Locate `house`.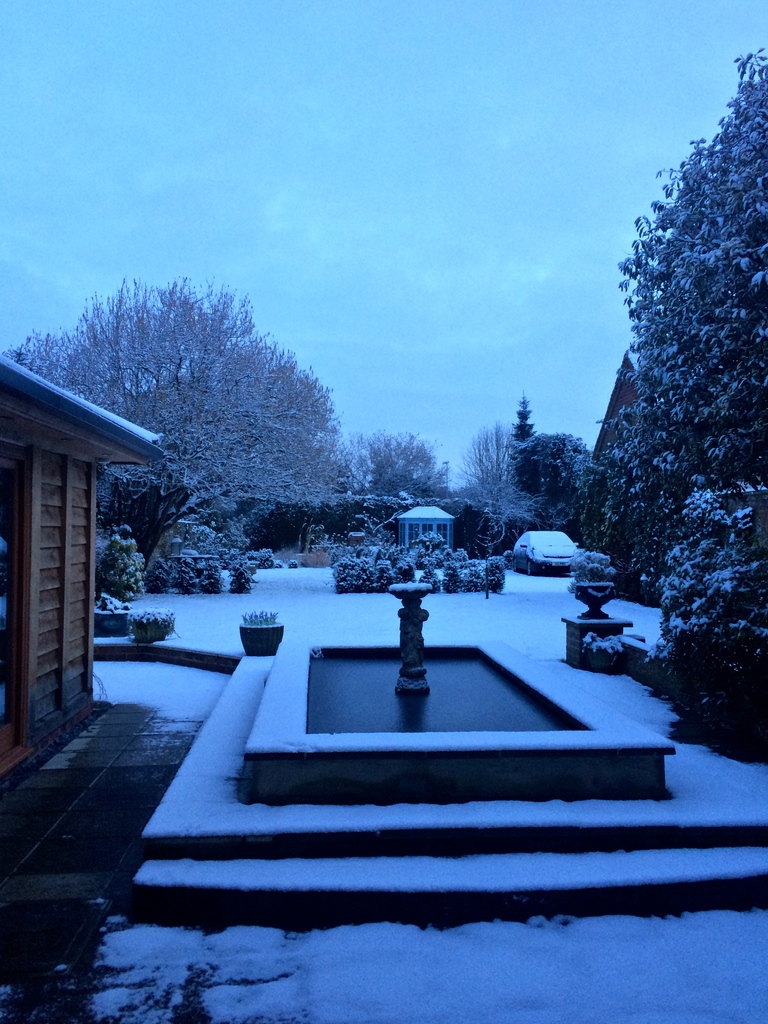
Bounding box: 0/348/164/808.
